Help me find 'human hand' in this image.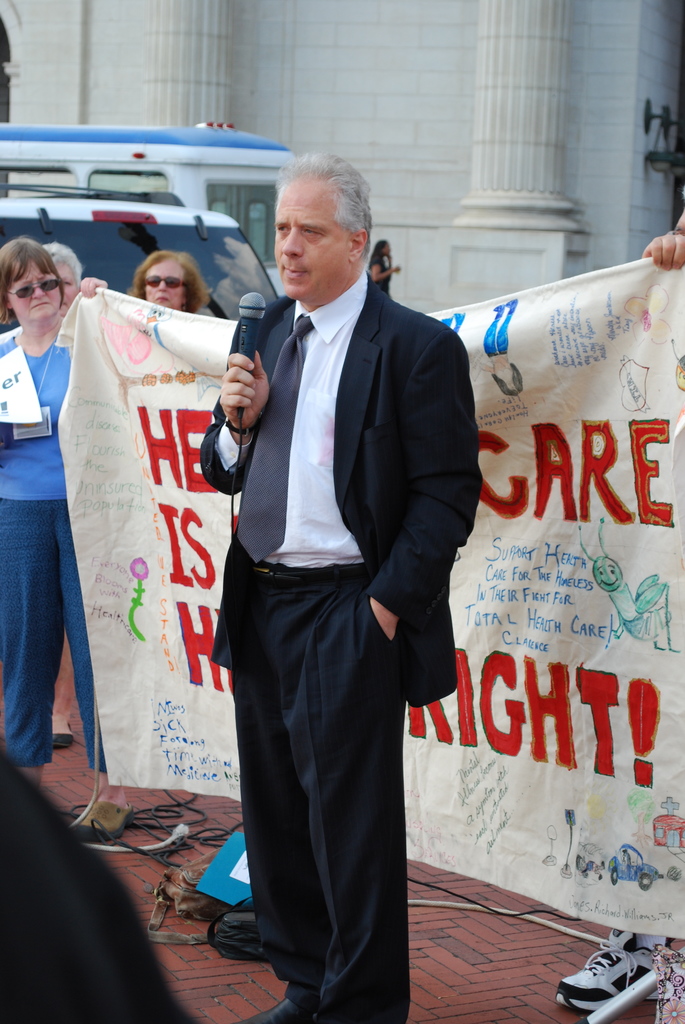
Found it: bbox(216, 349, 270, 433).
